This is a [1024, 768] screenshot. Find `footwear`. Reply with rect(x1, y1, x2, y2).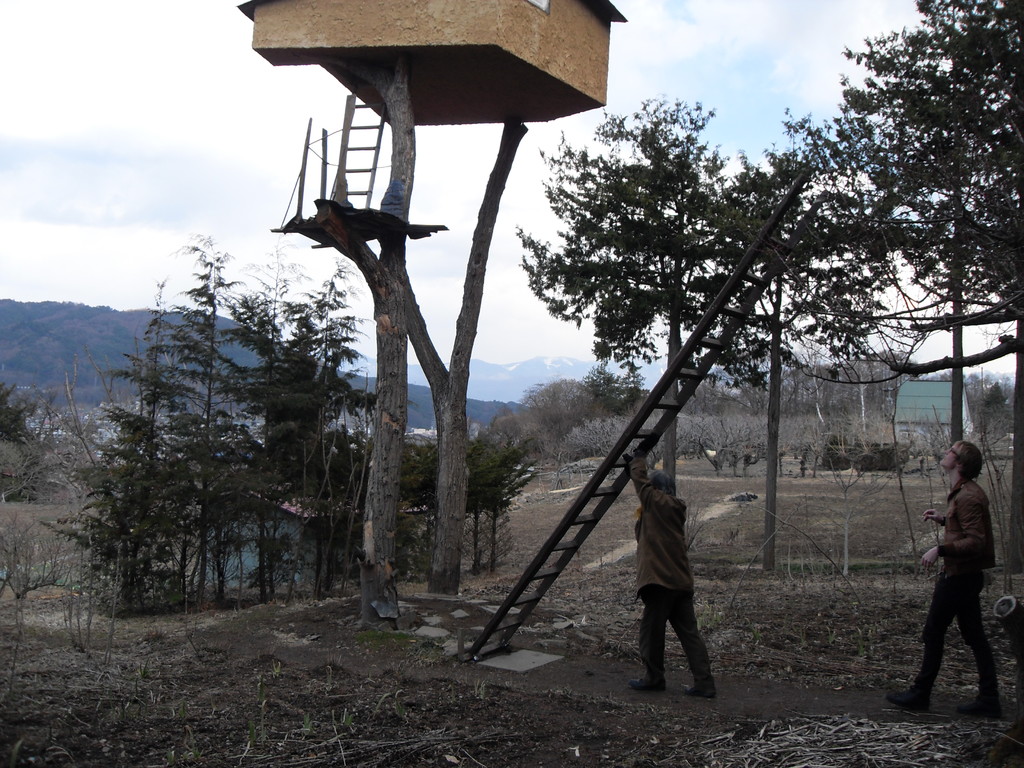
rect(955, 689, 1009, 722).
